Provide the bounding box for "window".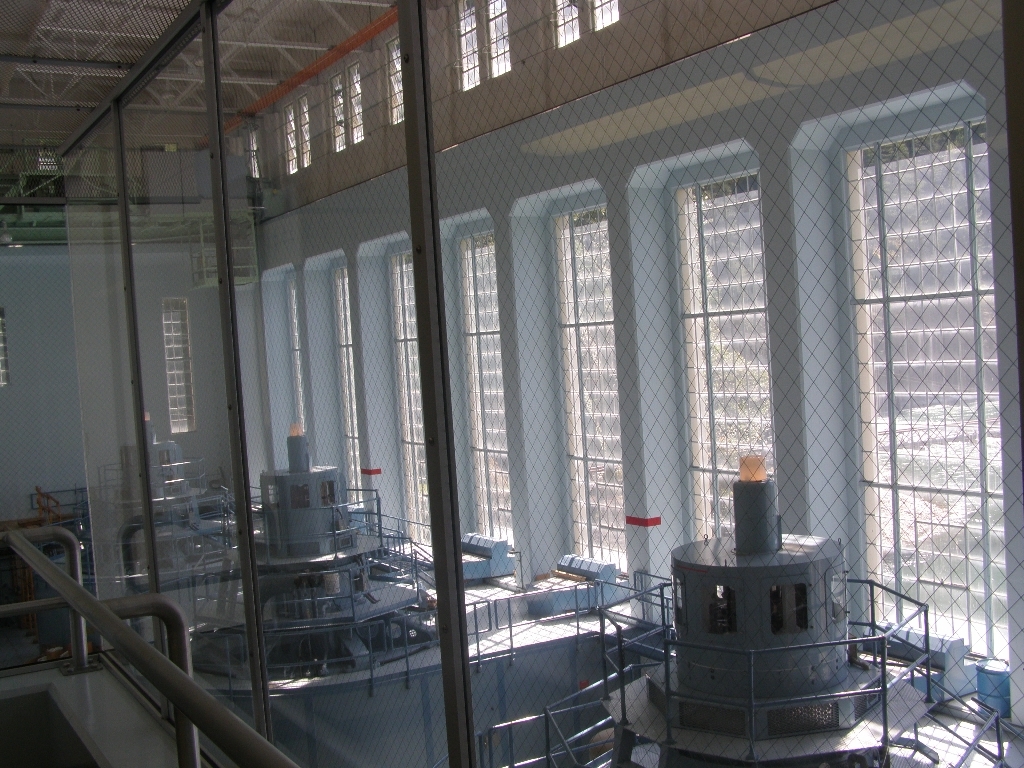
BBox(552, 0, 618, 51).
